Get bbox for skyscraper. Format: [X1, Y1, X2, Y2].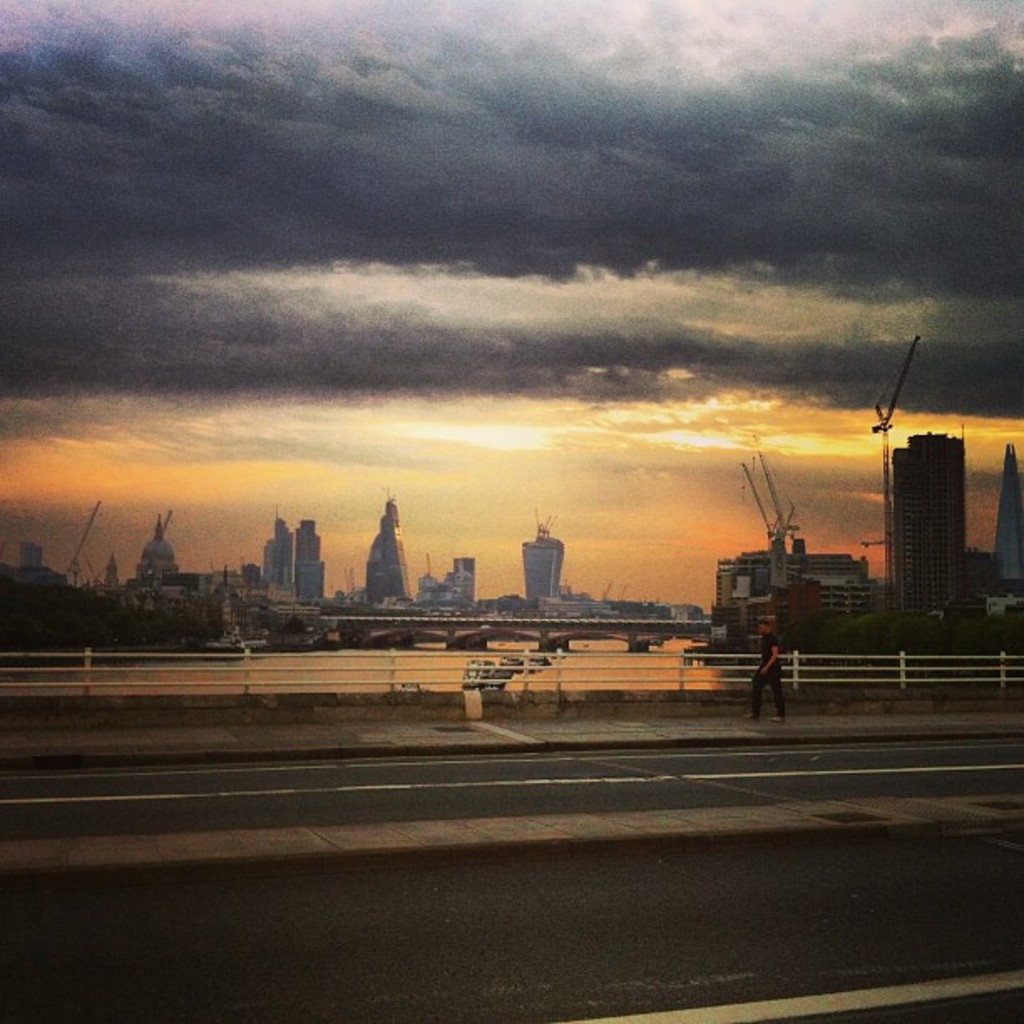
[873, 360, 980, 621].
